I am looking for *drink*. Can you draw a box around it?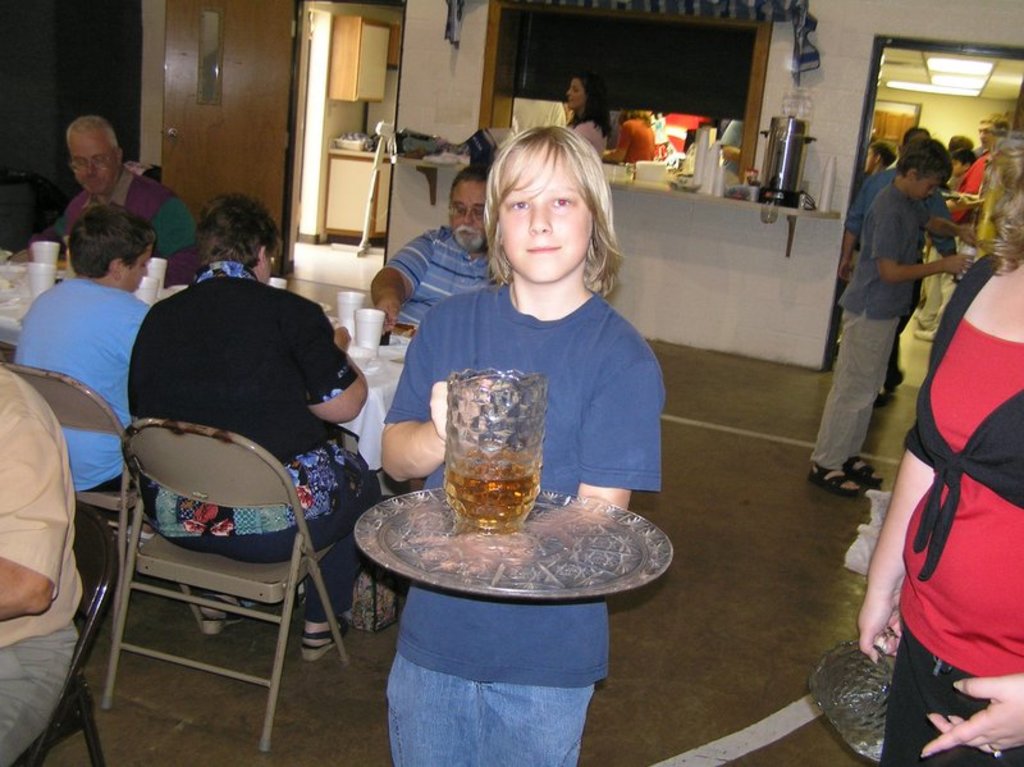
Sure, the bounding box is {"x1": 448, "y1": 466, "x2": 531, "y2": 525}.
